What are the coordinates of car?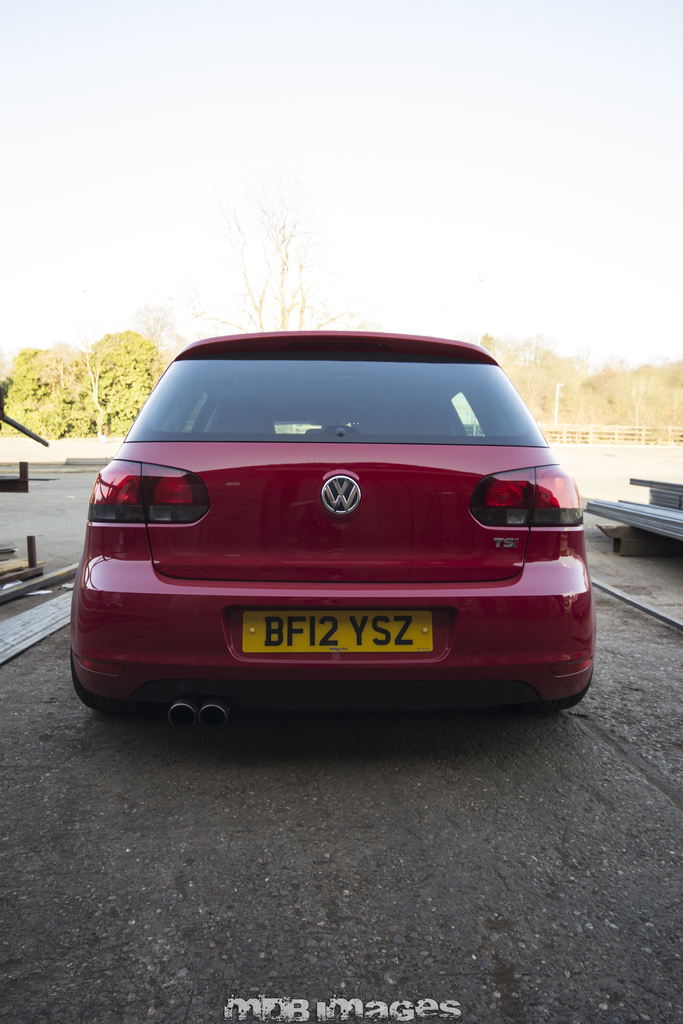
65, 321, 595, 715.
